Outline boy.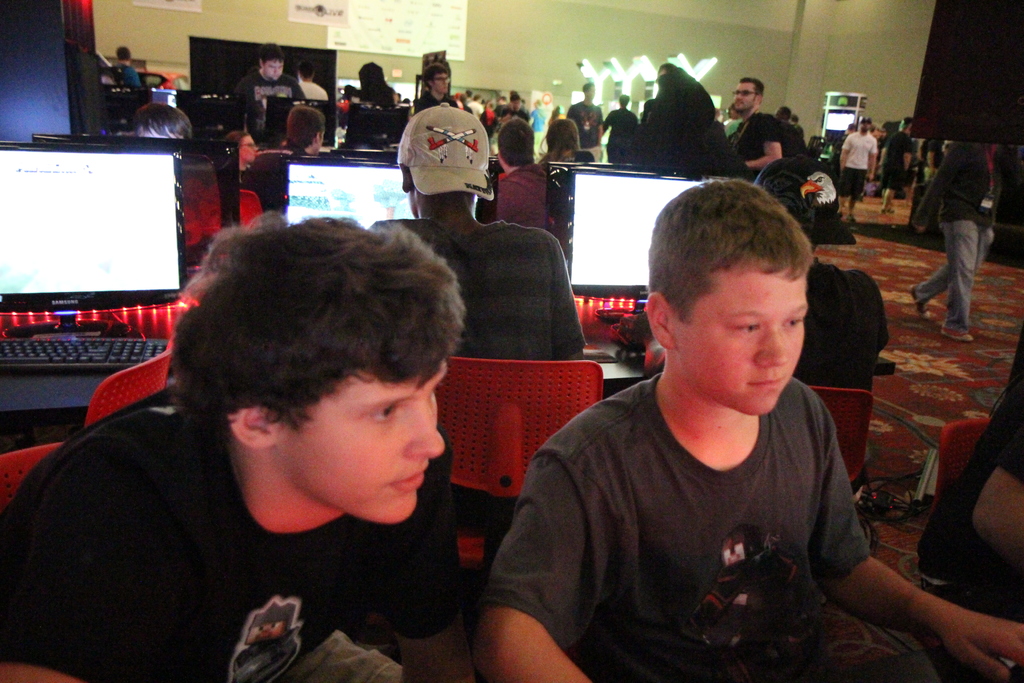
Outline: <bbox>413, 61, 458, 115</bbox>.
